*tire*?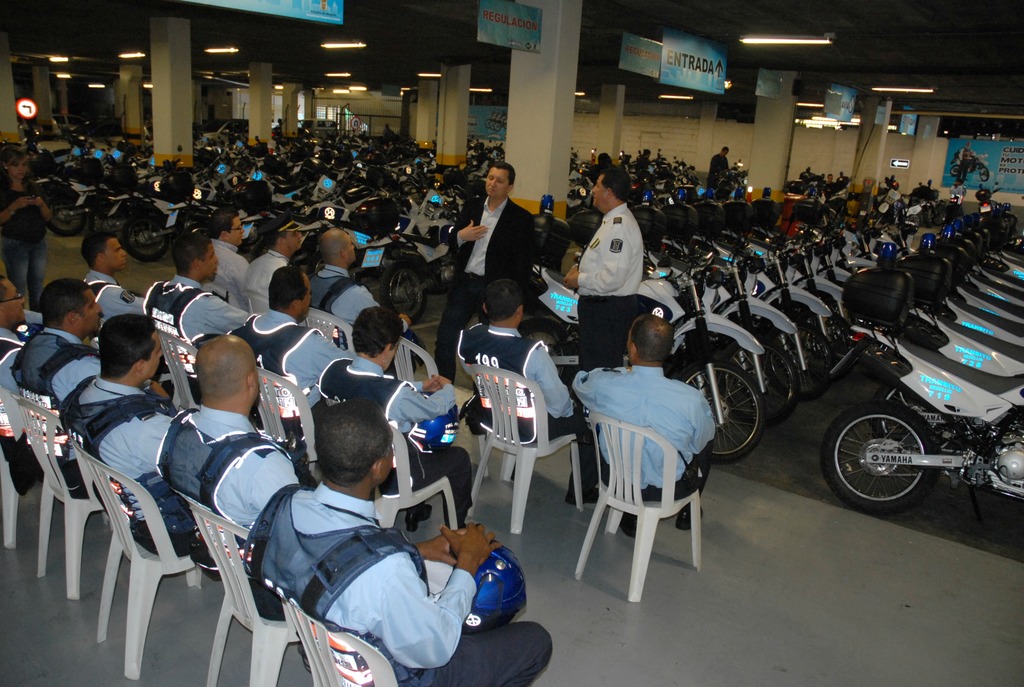
769,317,835,399
